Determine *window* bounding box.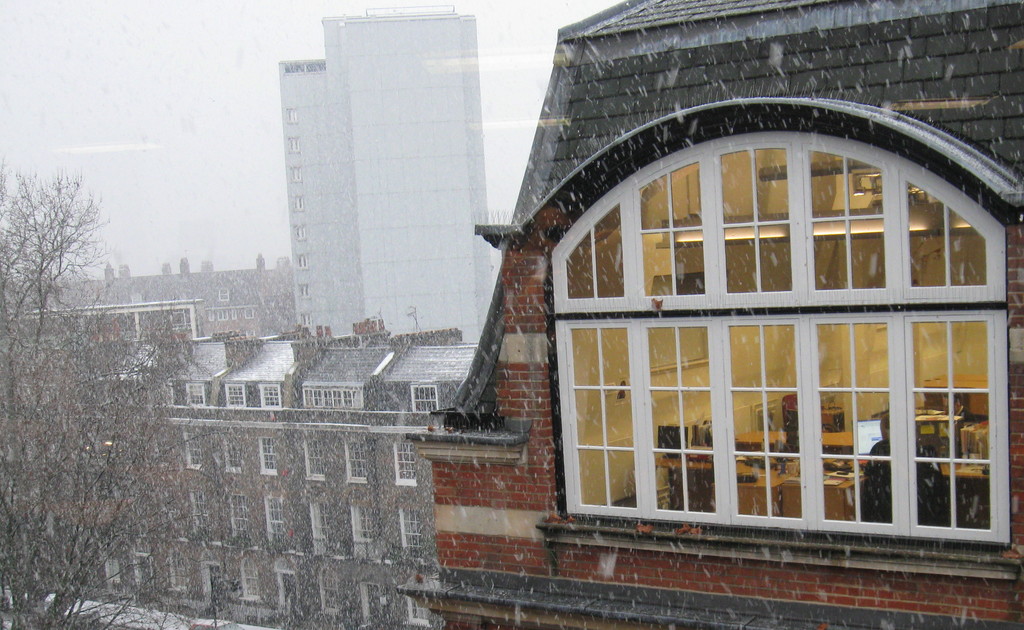
Determined: 406,510,423,550.
